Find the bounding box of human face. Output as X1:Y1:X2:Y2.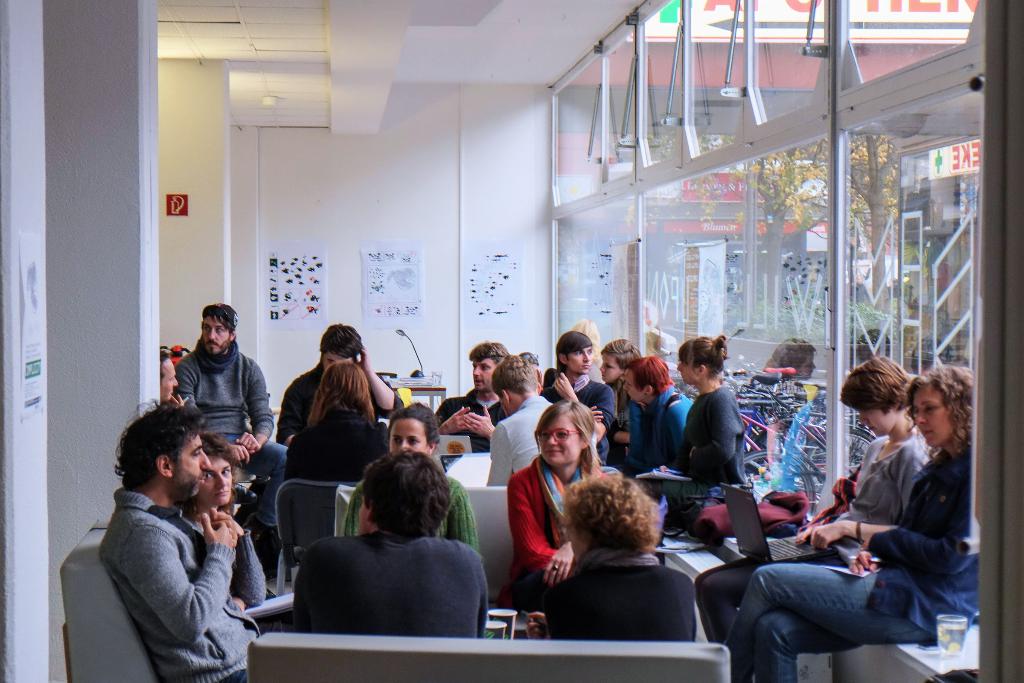
916:391:939:441.
